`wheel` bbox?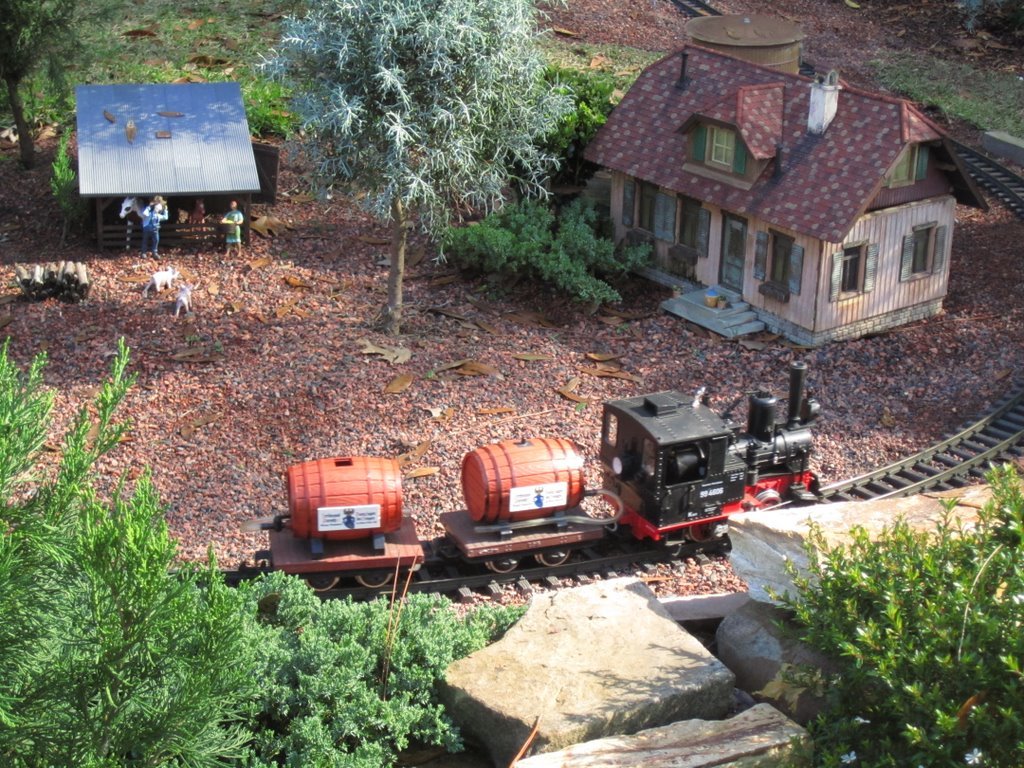
l=532, t=551, r=571, b=573
